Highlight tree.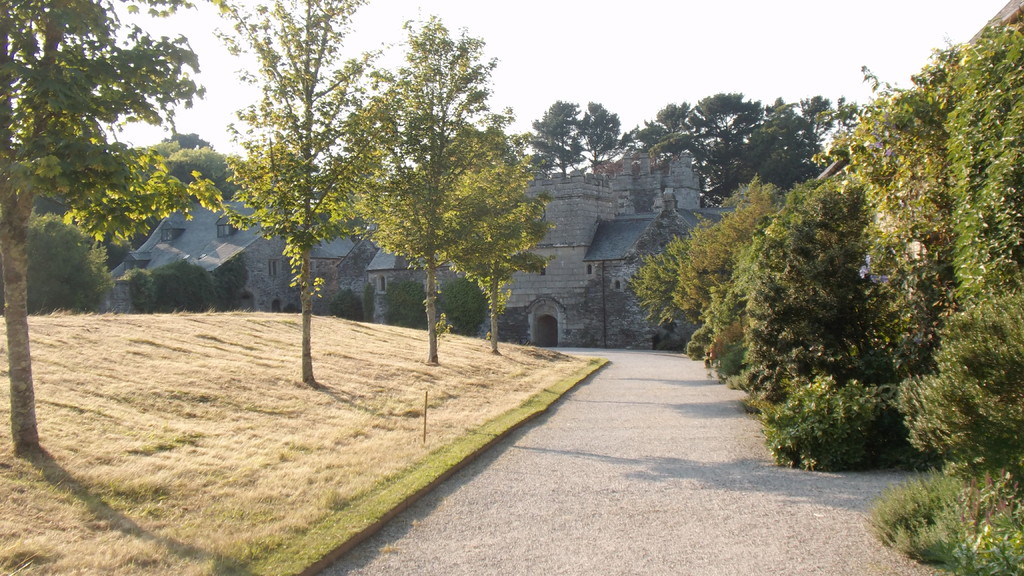
Highlighted region: <region>636, 102, 691, 158</region>.
